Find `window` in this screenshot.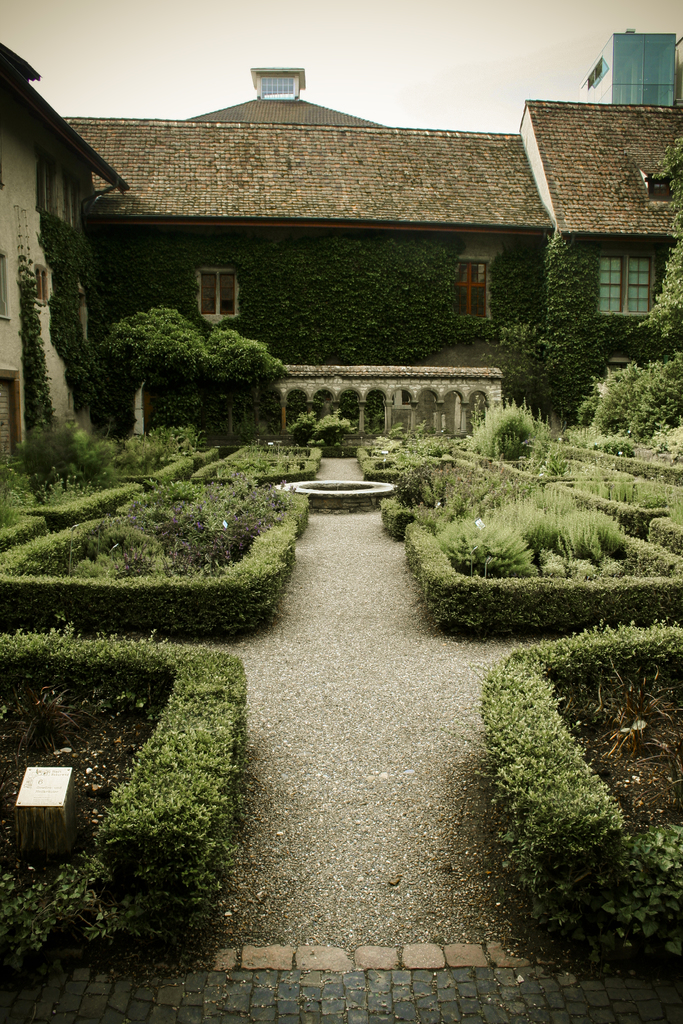
The bounding box for `window` is <bbox>257, 72, 299, 102</bbox>.
